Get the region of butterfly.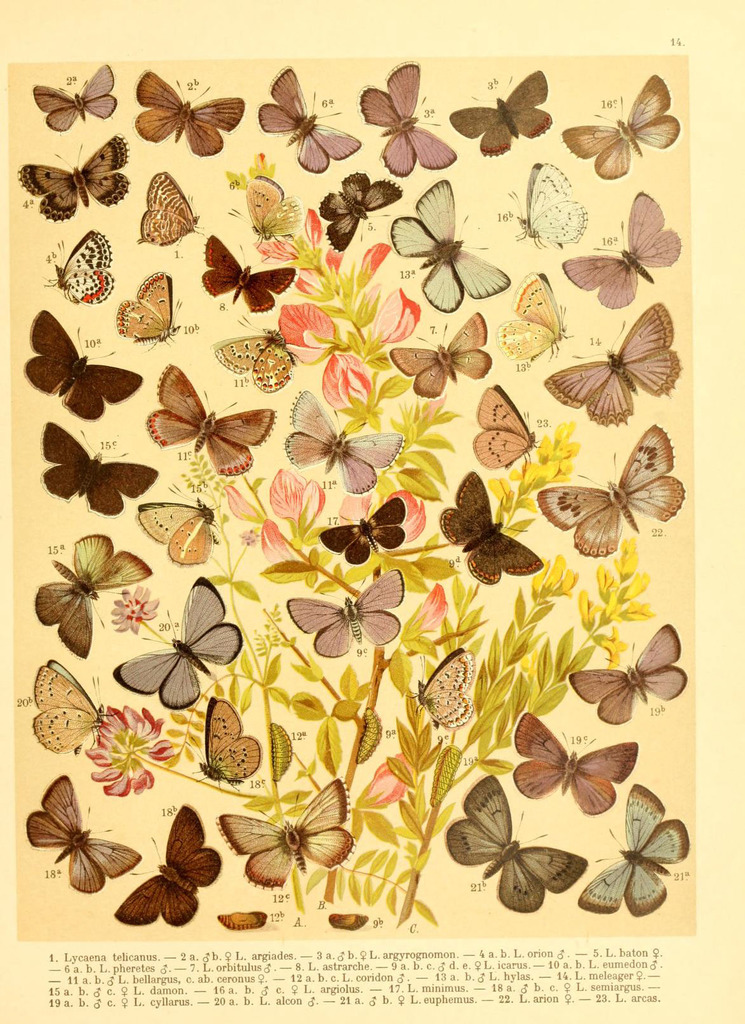
box(139, 495, 221, 567).
